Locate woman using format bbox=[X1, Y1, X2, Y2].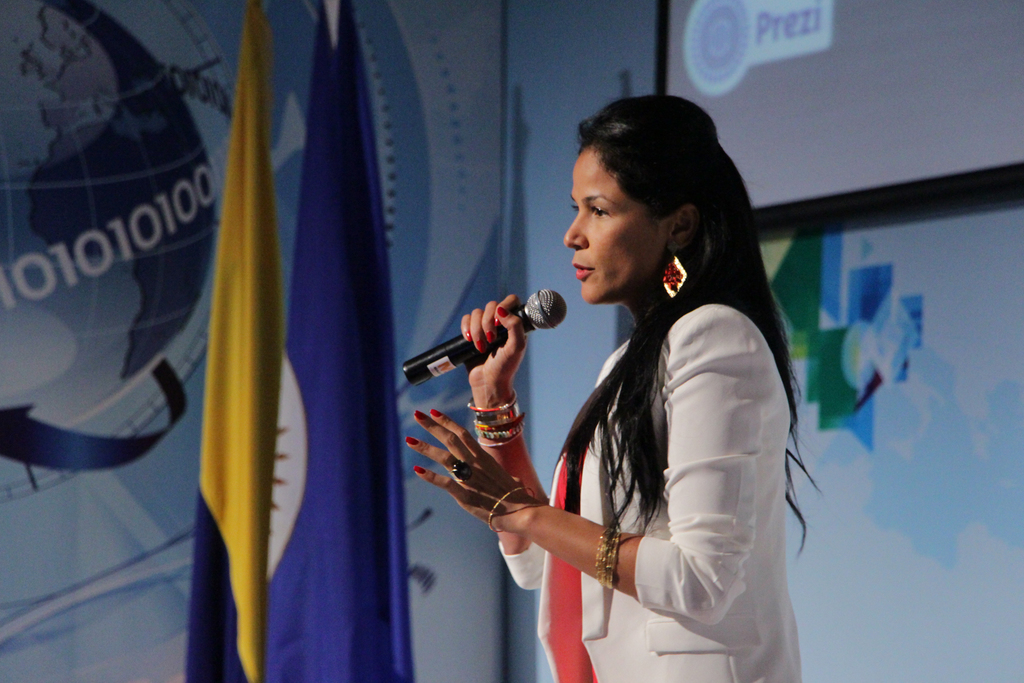
bbox=[479, 108, 806, 682].
